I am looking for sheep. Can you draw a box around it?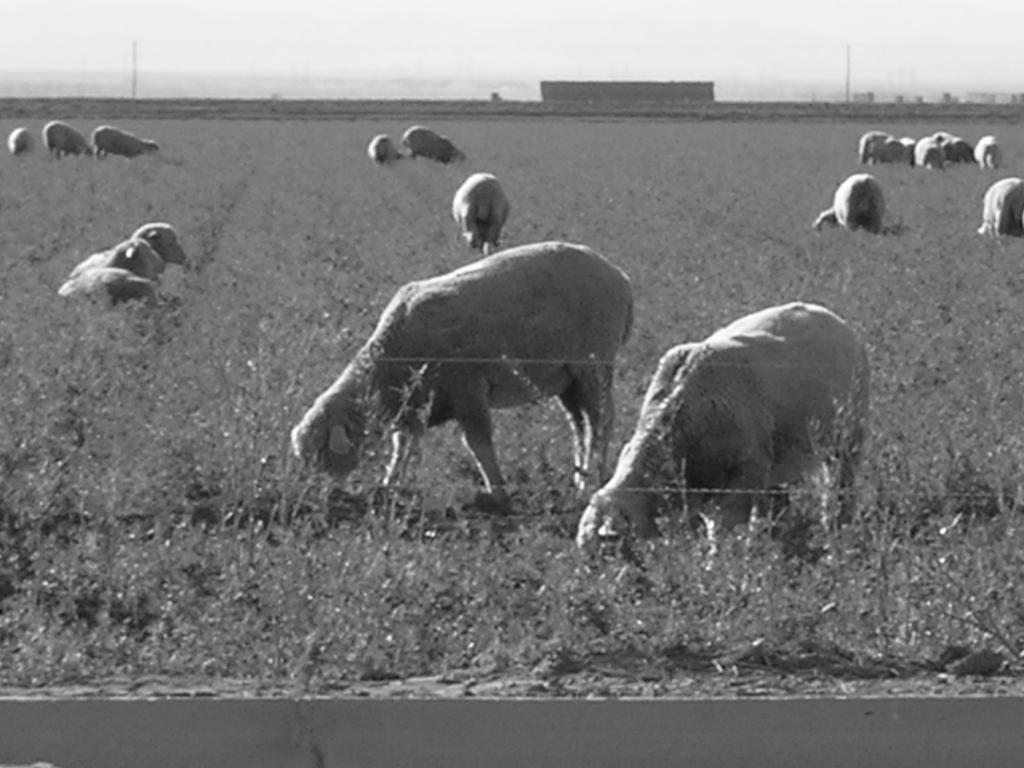
Sure, the bounding box is Rect(44, 123, 84, 156).
